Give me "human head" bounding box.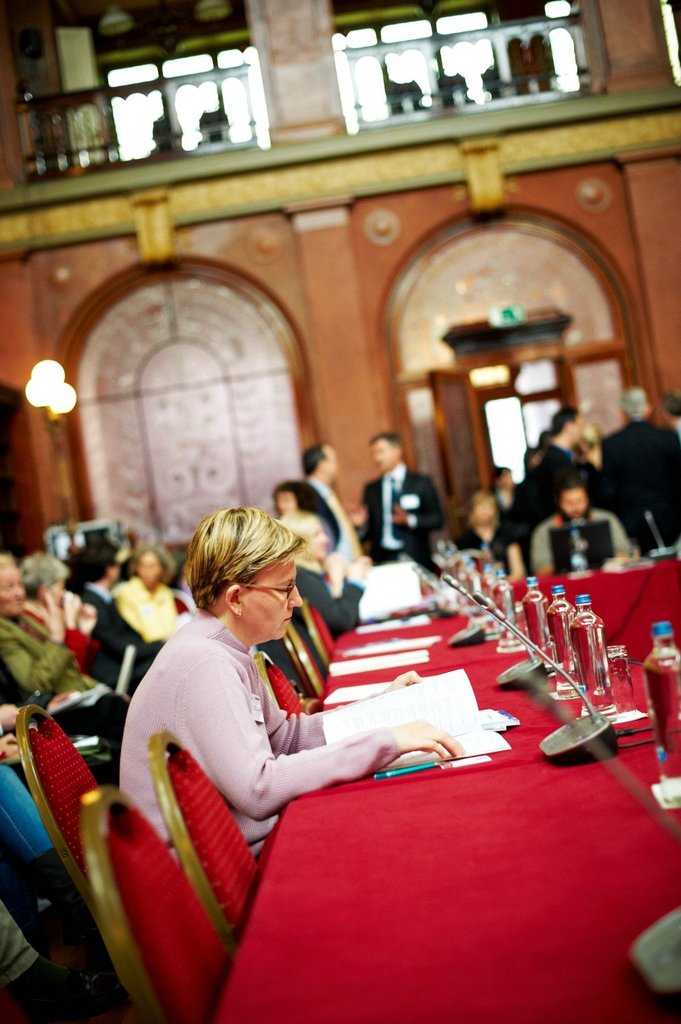
box(527, 445, 549, 468).
